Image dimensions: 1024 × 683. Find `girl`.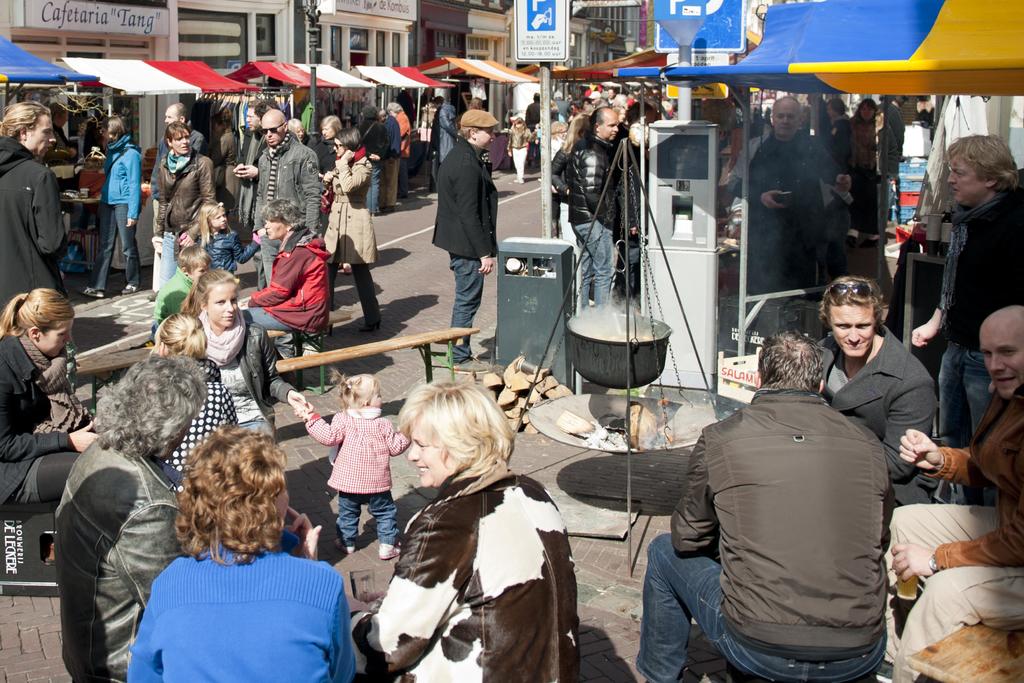
<bbox>194, 200, 259, 274</bbox>.
